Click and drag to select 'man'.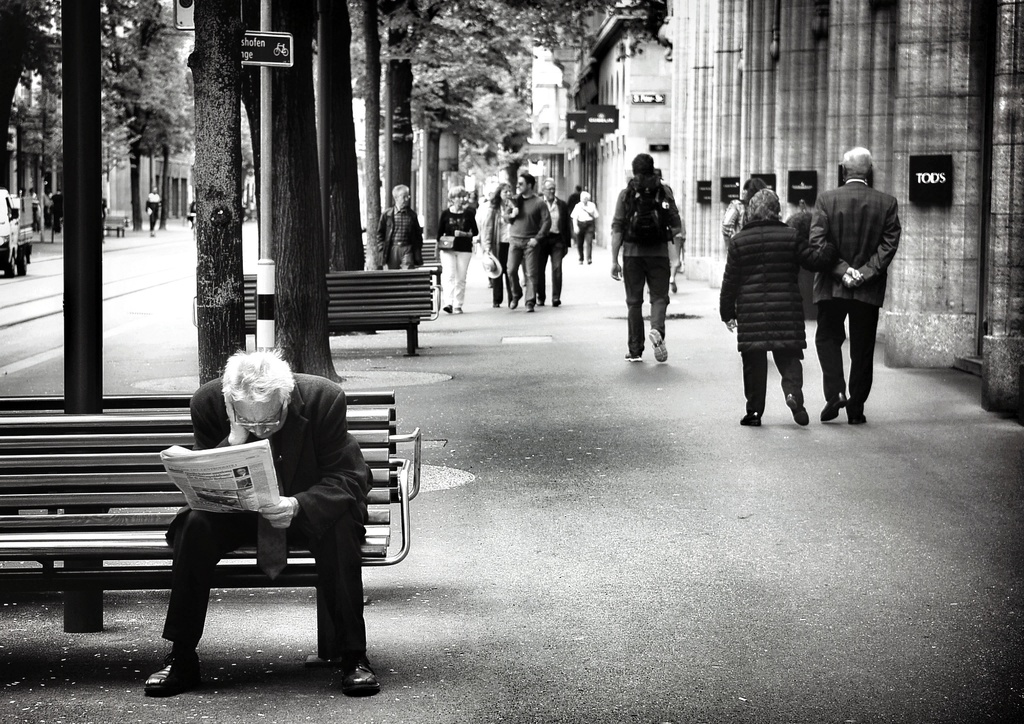
Selection: 809, 154, 903, 440.
